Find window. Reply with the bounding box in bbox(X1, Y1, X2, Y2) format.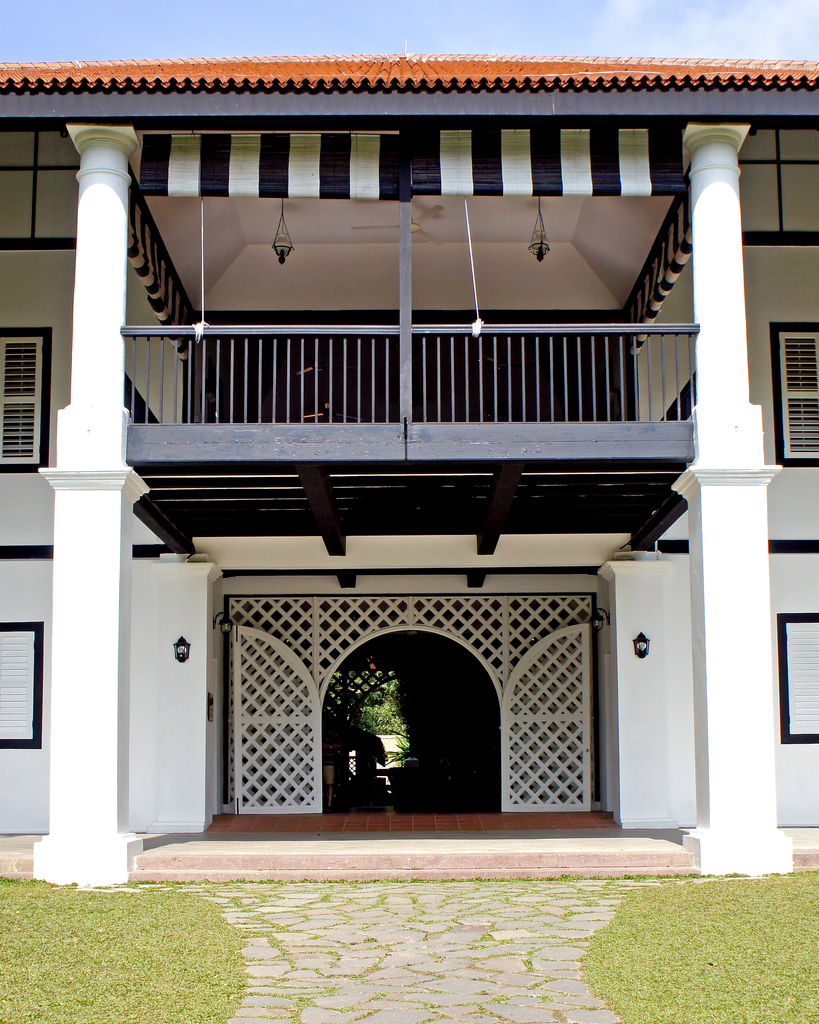
bbox(0, 328, 44, 471).
